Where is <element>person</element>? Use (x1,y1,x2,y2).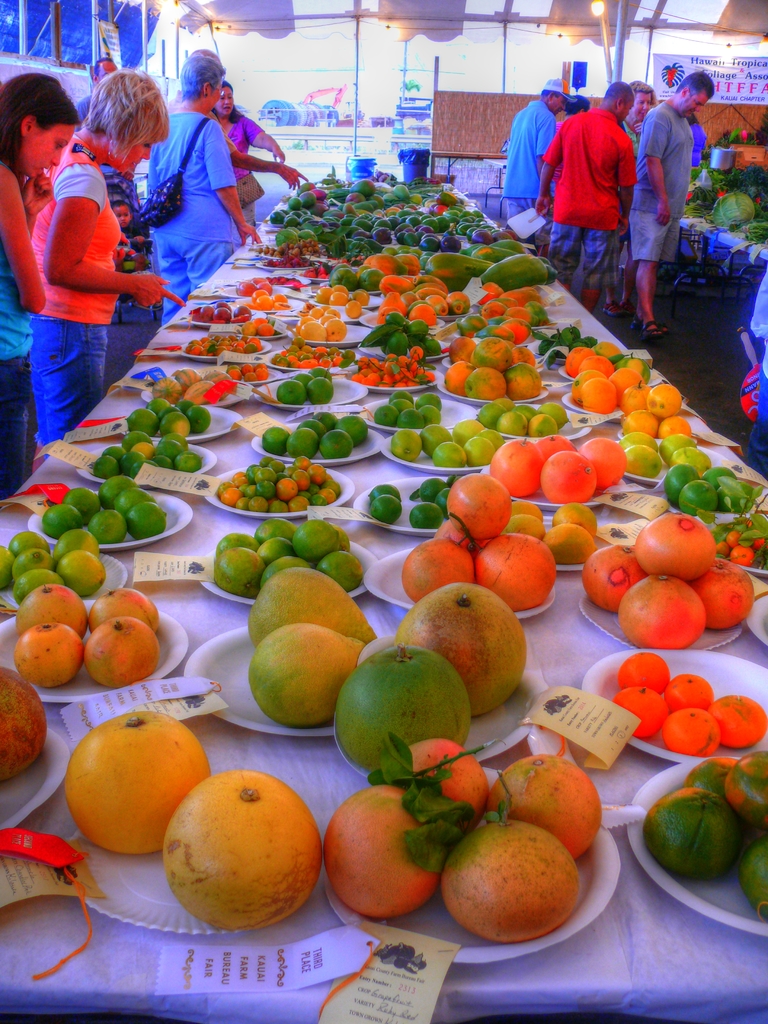
(499,73,580,259).
